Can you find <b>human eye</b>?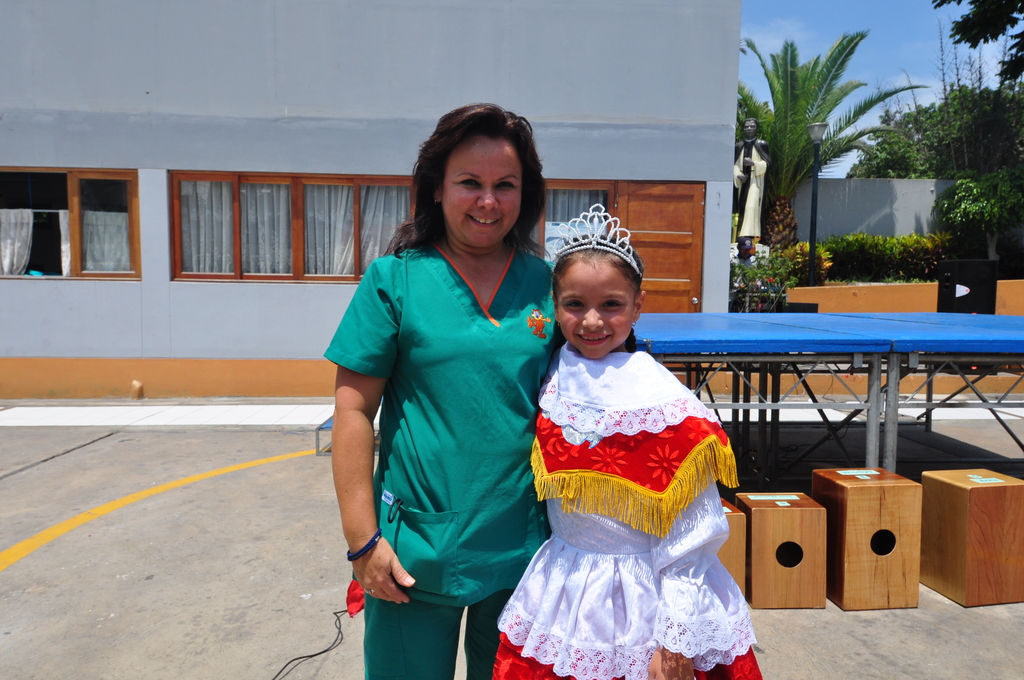
Yes, bounding box: pyautogui.locateOnScreen(456, 176, 479, 189).
